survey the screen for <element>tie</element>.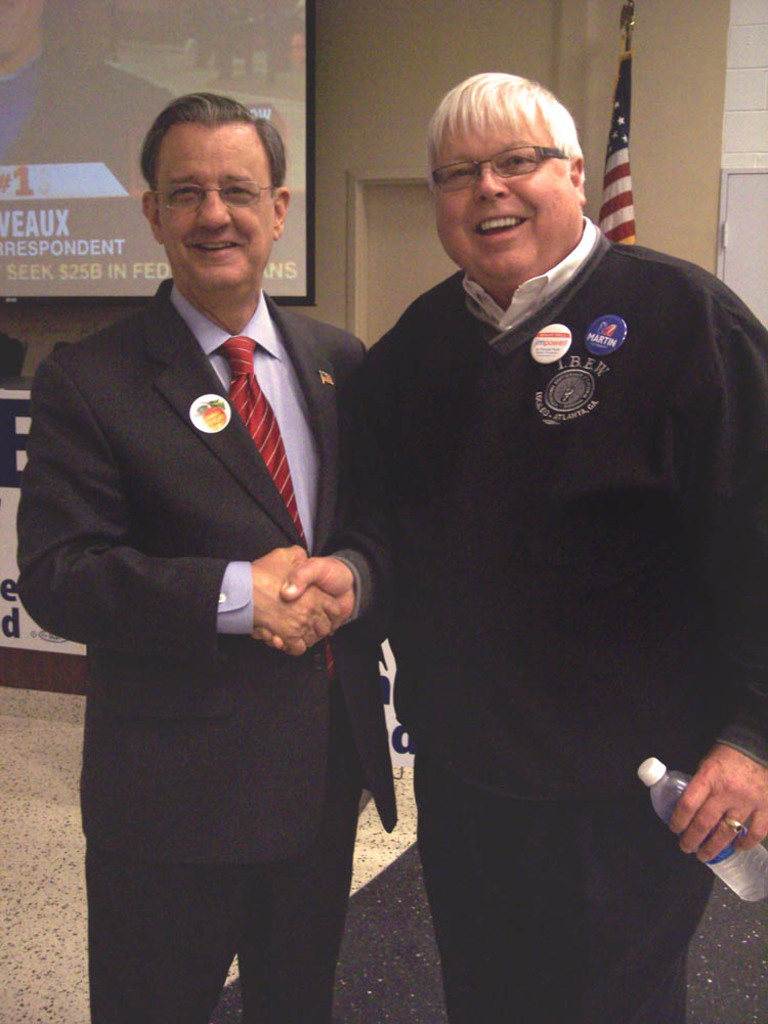
Survey found: 223 326 338 688.
